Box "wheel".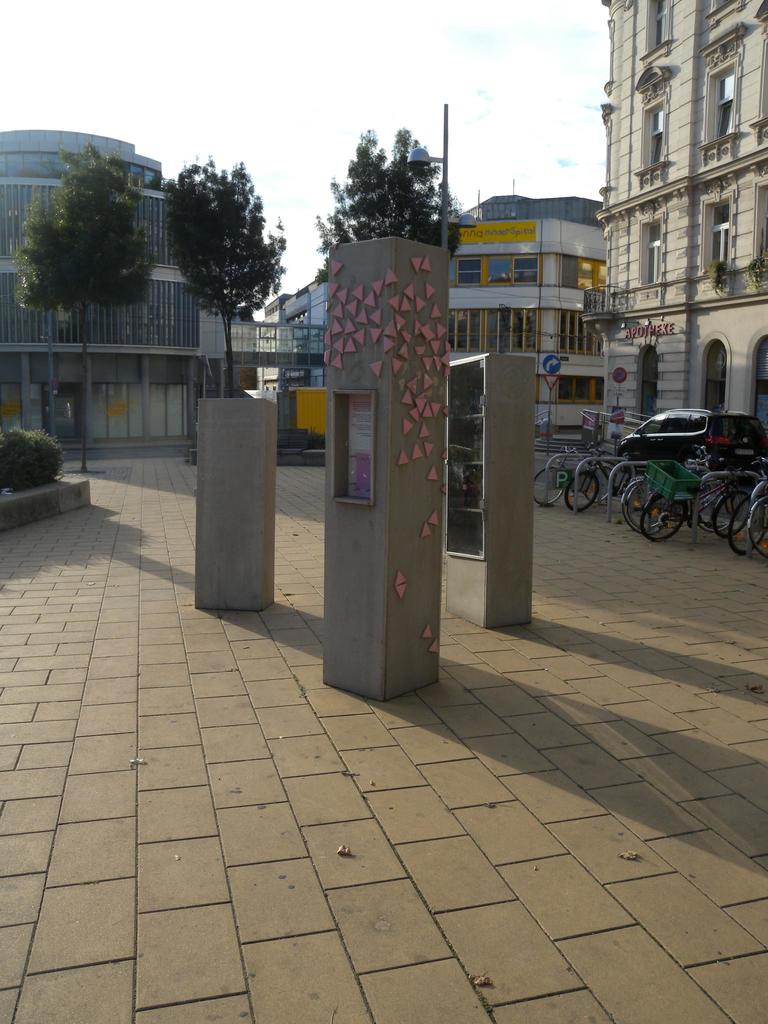
crop(637, 488, 691, 540).
